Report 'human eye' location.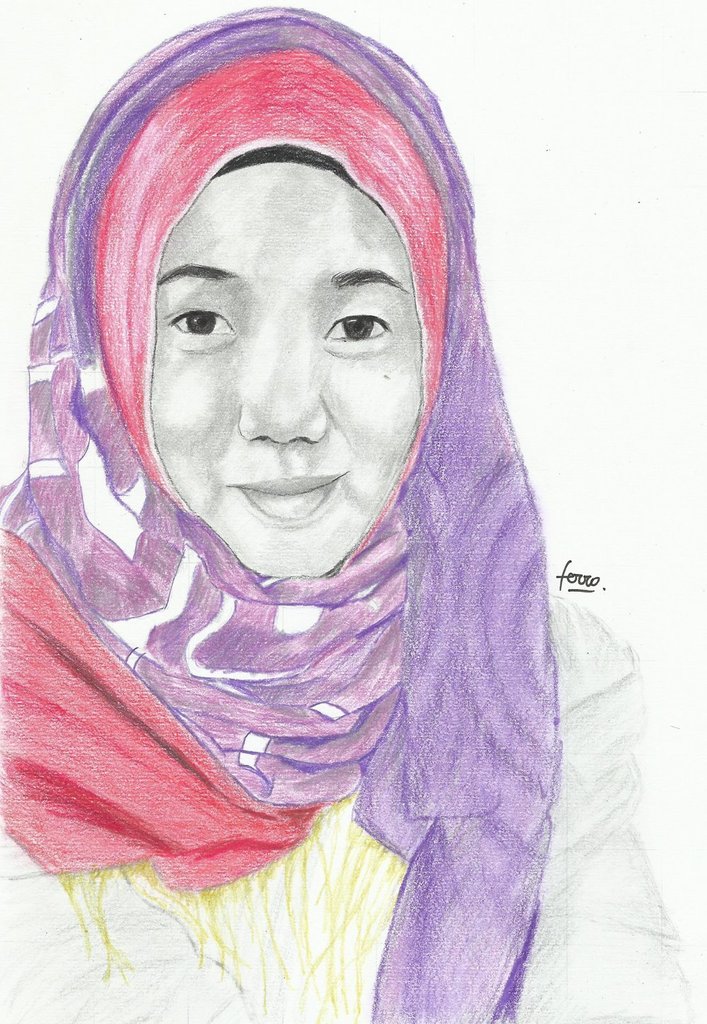
Report: {"x1": 315, "y1": 291, "x2": 406, "y2": 354}.
